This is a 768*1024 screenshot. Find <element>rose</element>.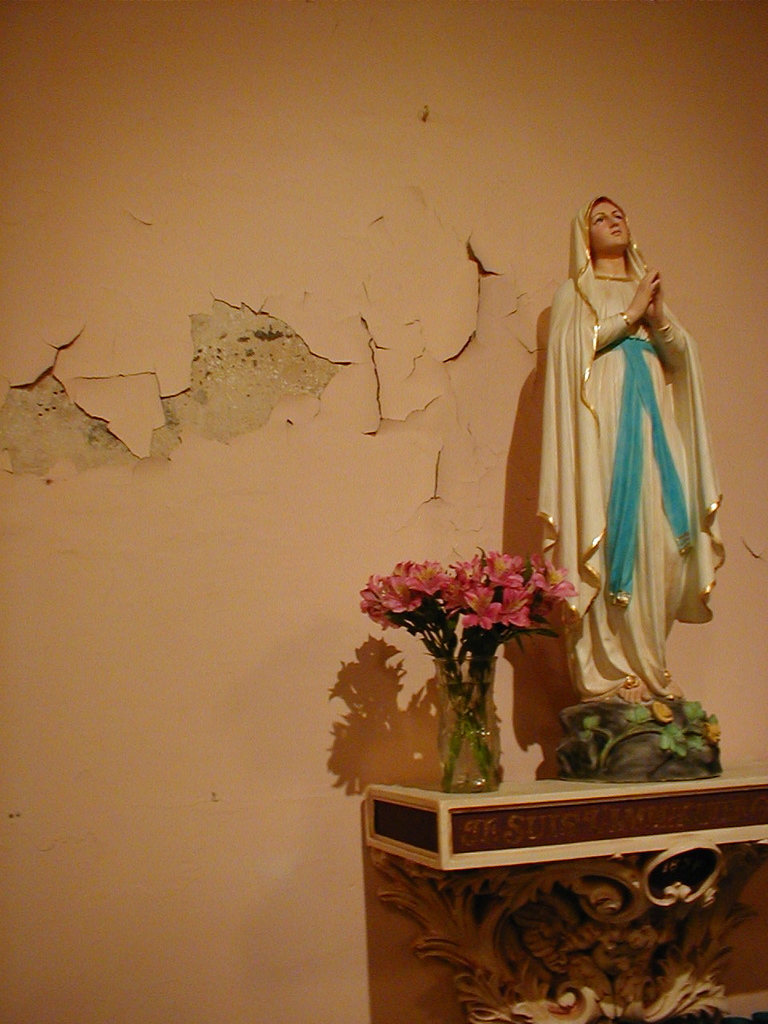
Bounding box: 652/702/674/722.
